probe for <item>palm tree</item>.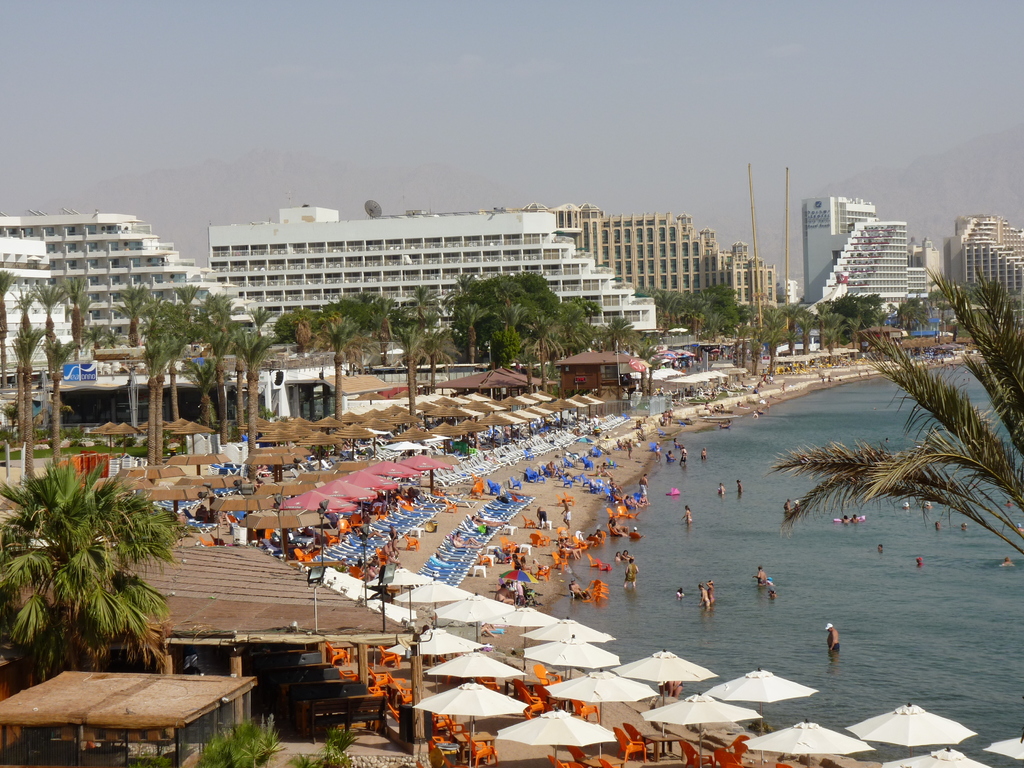
Probe result: 828,294,868,338.
